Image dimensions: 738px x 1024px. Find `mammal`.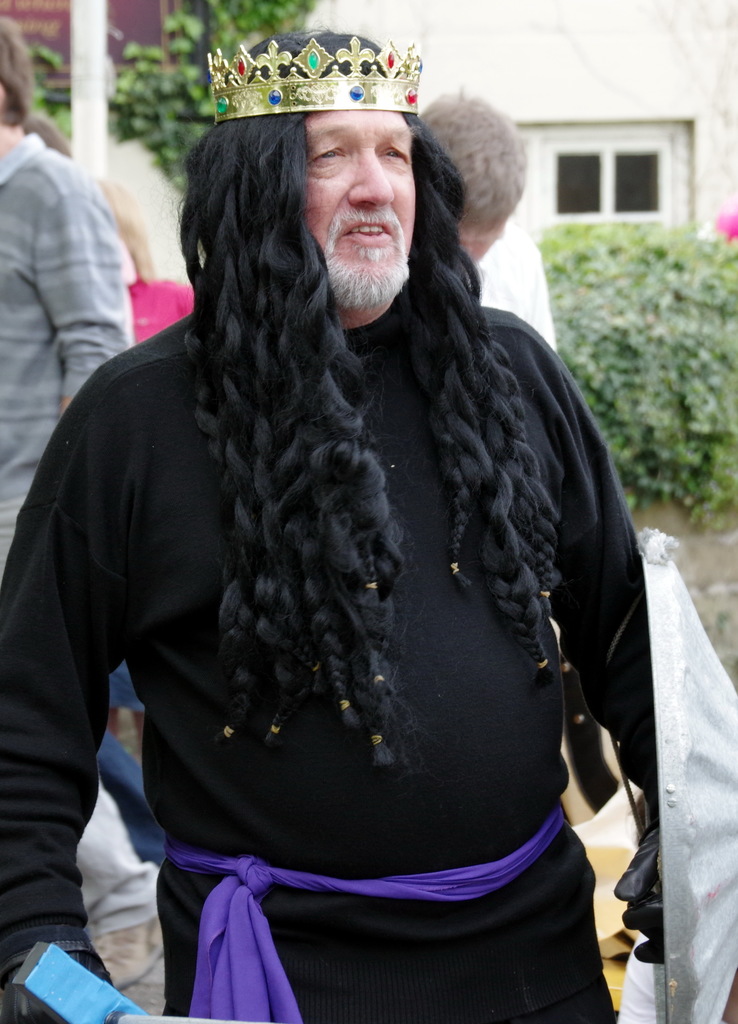
Rect(416, 89, 561, 660).
